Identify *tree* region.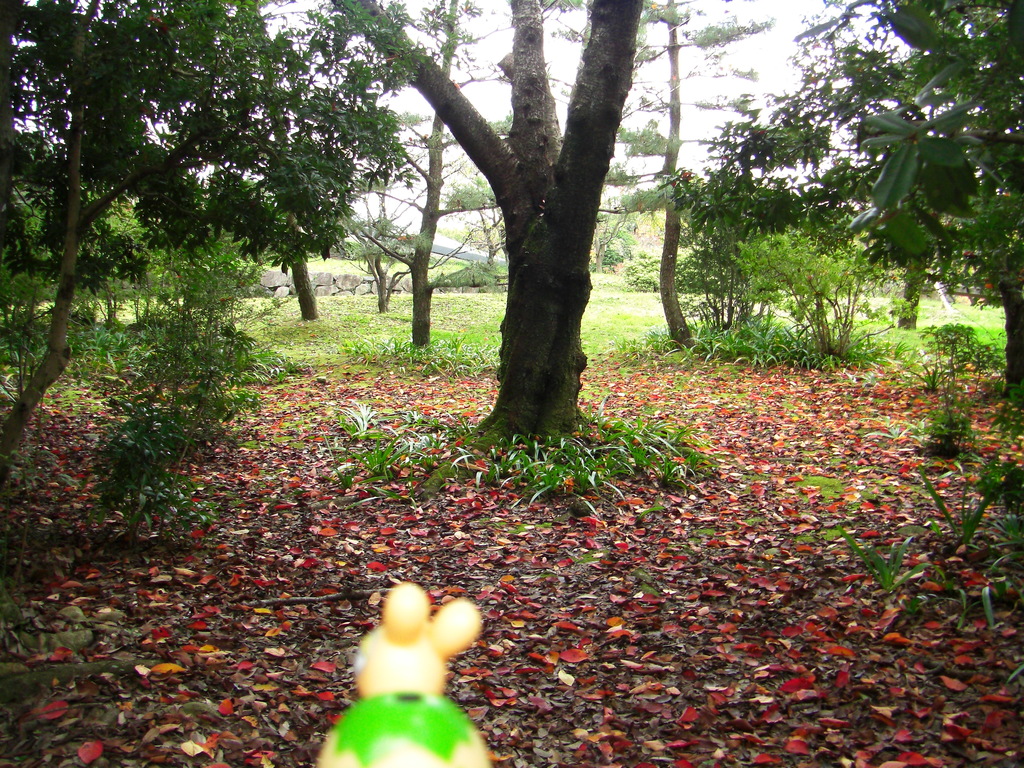
Region: {"x1": 0, "y1": 0, "x2": 1023, "y2": 490}.
